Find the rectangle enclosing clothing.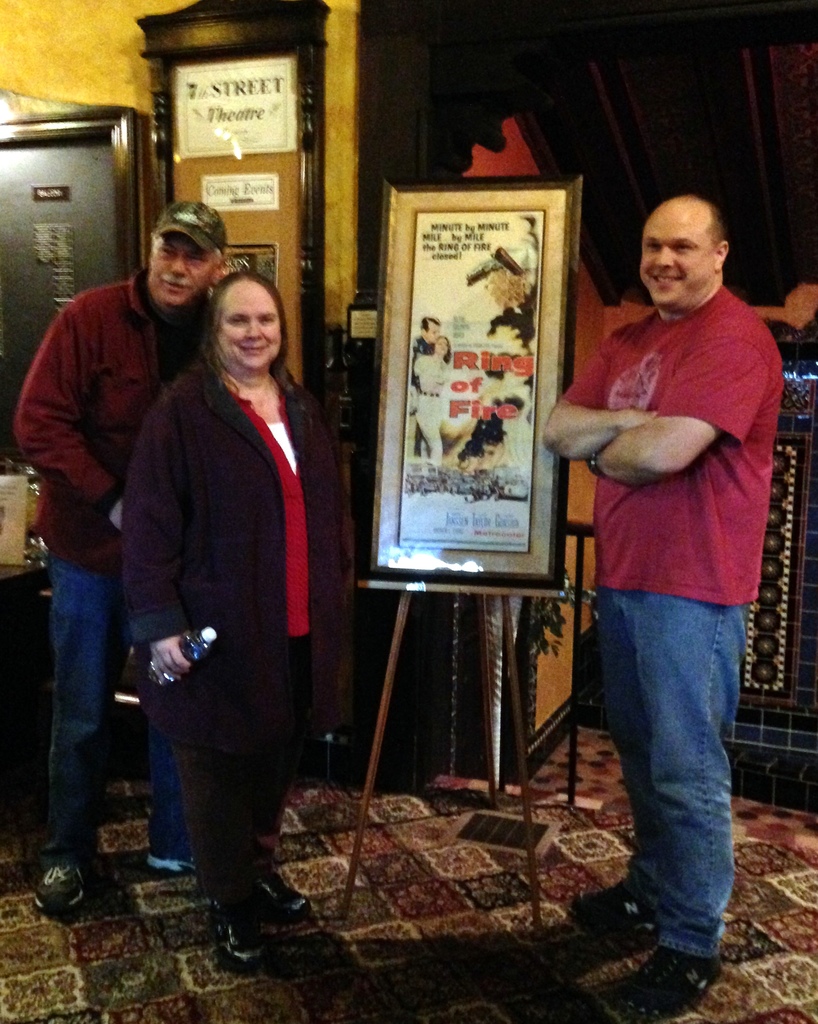
l=559, t=312, r=773, b=972.
